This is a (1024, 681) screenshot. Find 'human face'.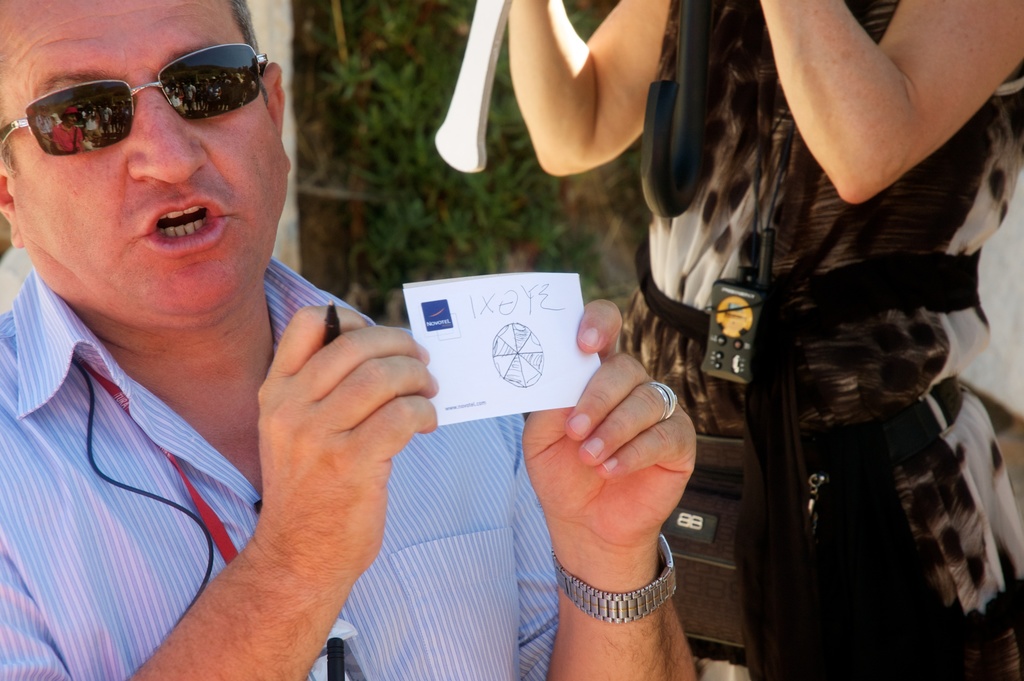
Bounding box: locate(0, 0, 294, 316).
